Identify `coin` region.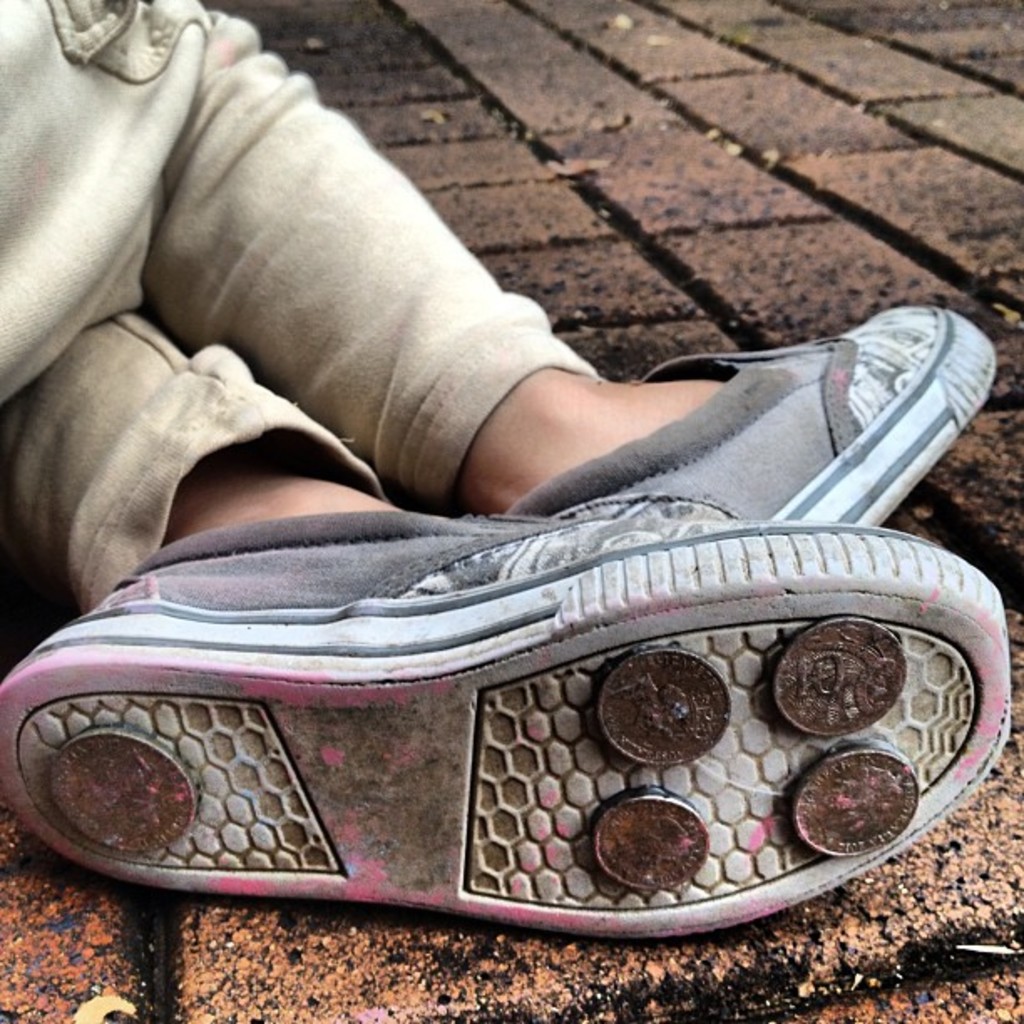
Region: rect(812, 753, 932, 867).
